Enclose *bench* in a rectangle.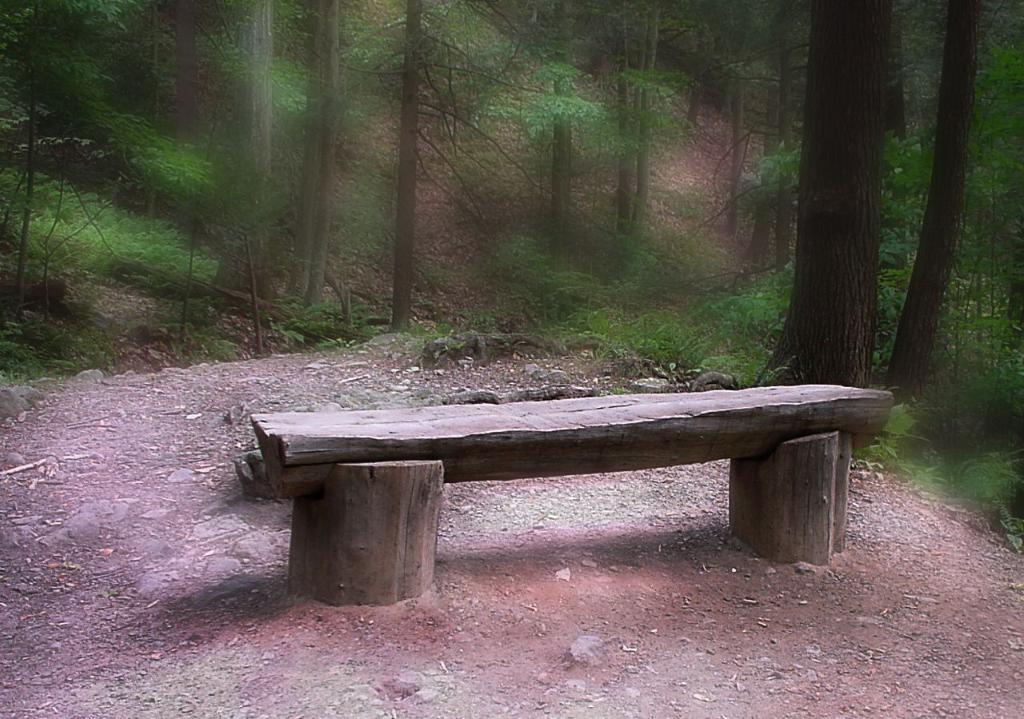
[252,387,916,600].
